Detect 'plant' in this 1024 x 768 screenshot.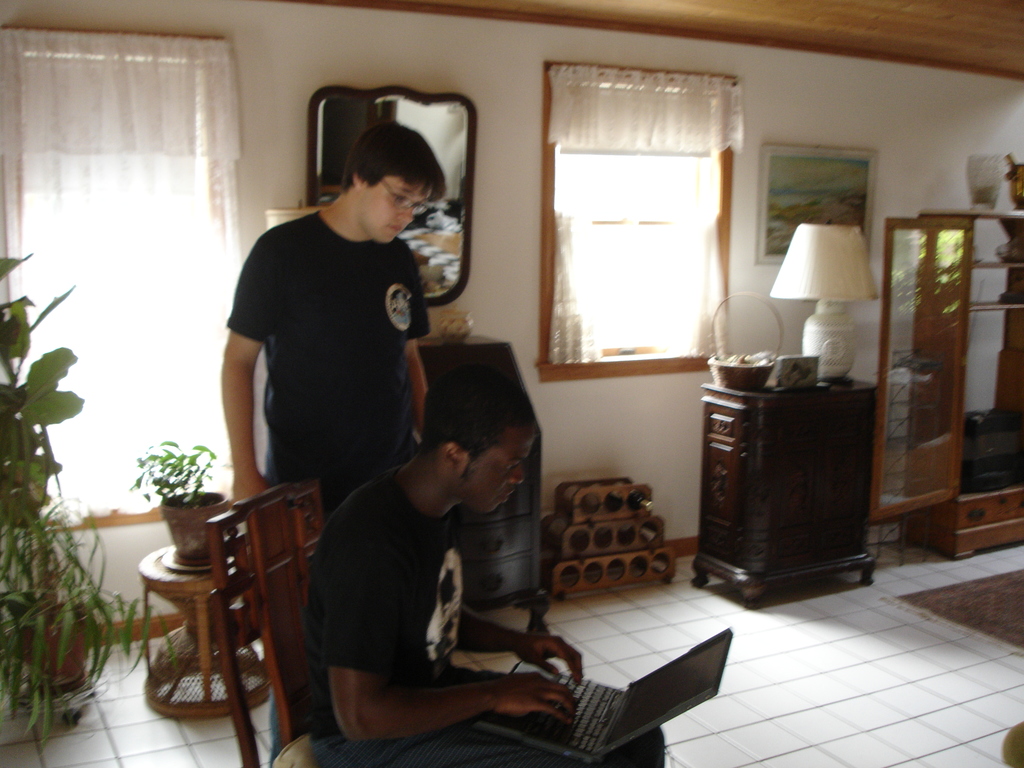
Detection: [0, 248, 170, 752].
